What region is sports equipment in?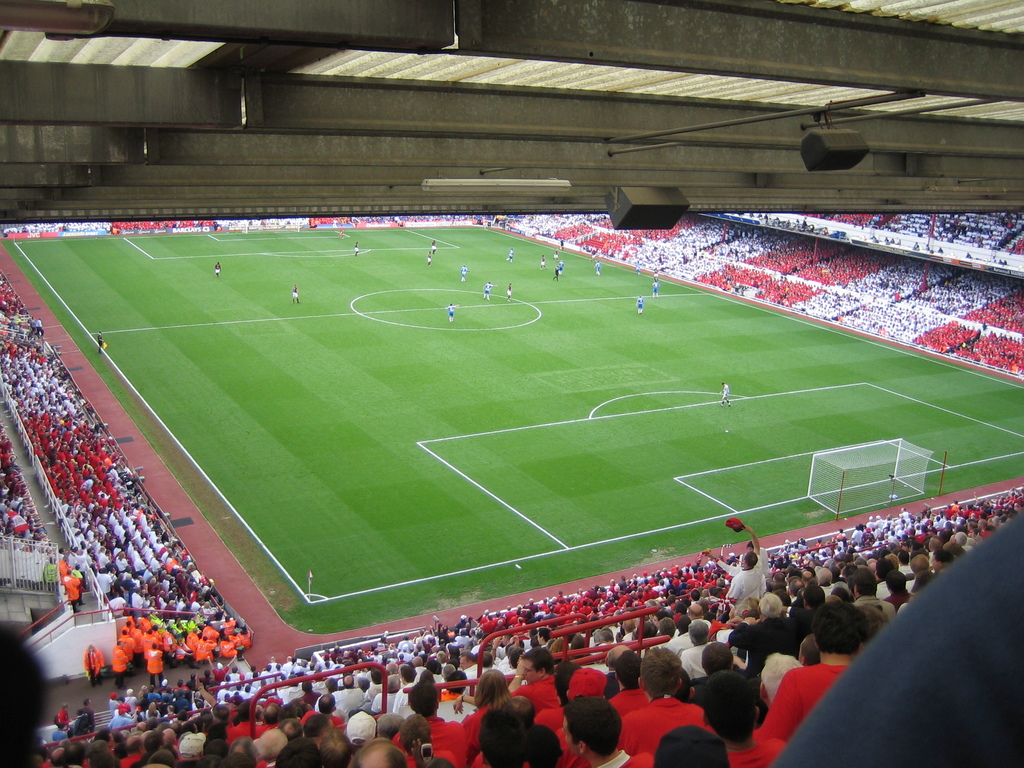
x1=243 y1=214 x2=299 y2=233.
